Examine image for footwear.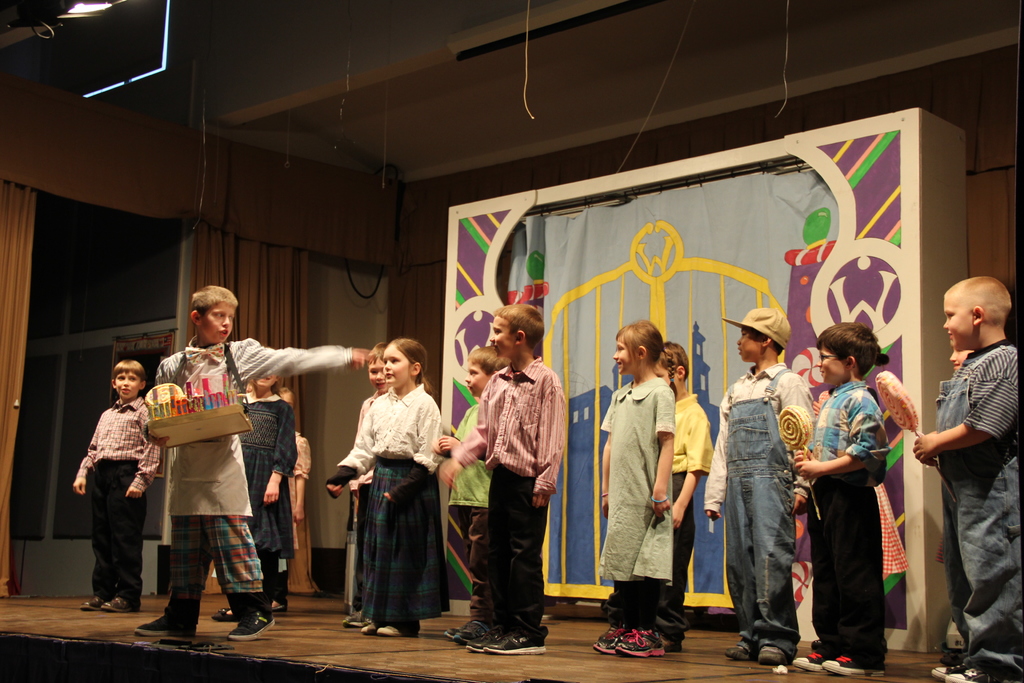
Examination result: rect(947, 667, 1003, 682).
